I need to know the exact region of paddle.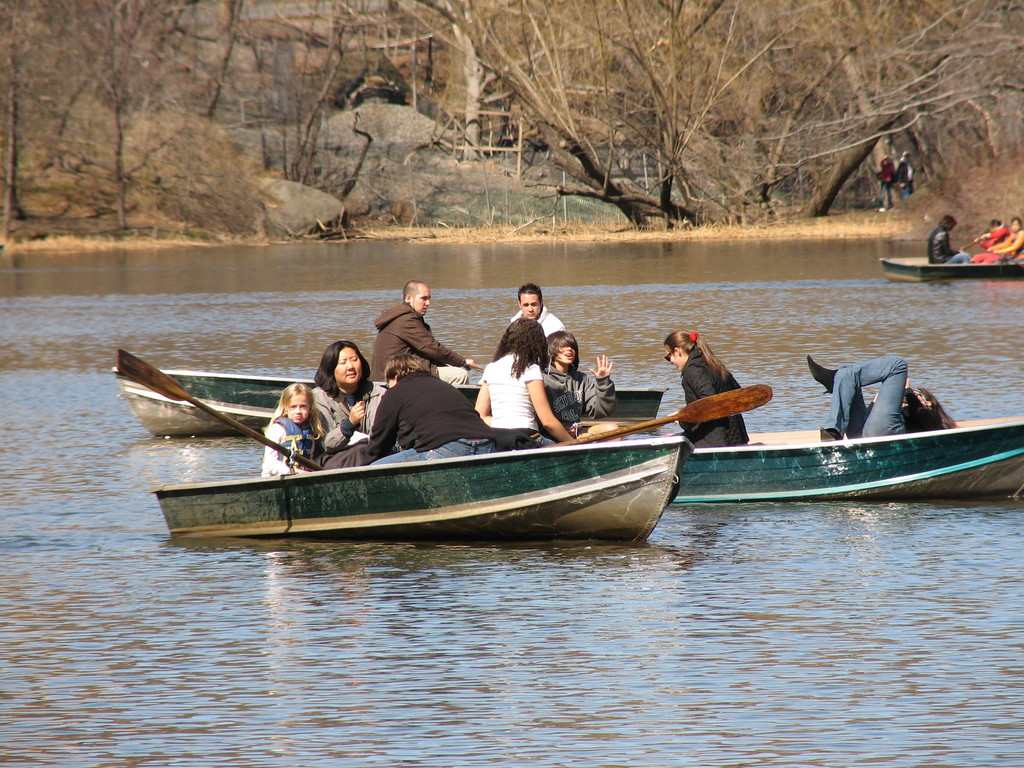
Region: 111,348,317,472.
